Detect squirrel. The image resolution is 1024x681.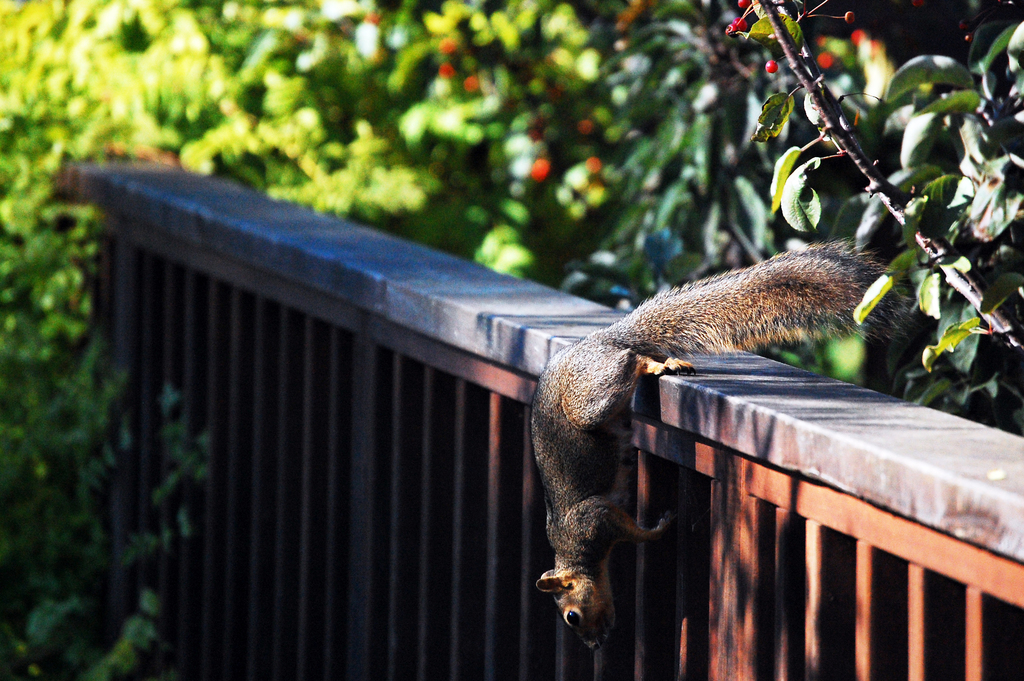
bbox=[525, 235, 917, 657].
